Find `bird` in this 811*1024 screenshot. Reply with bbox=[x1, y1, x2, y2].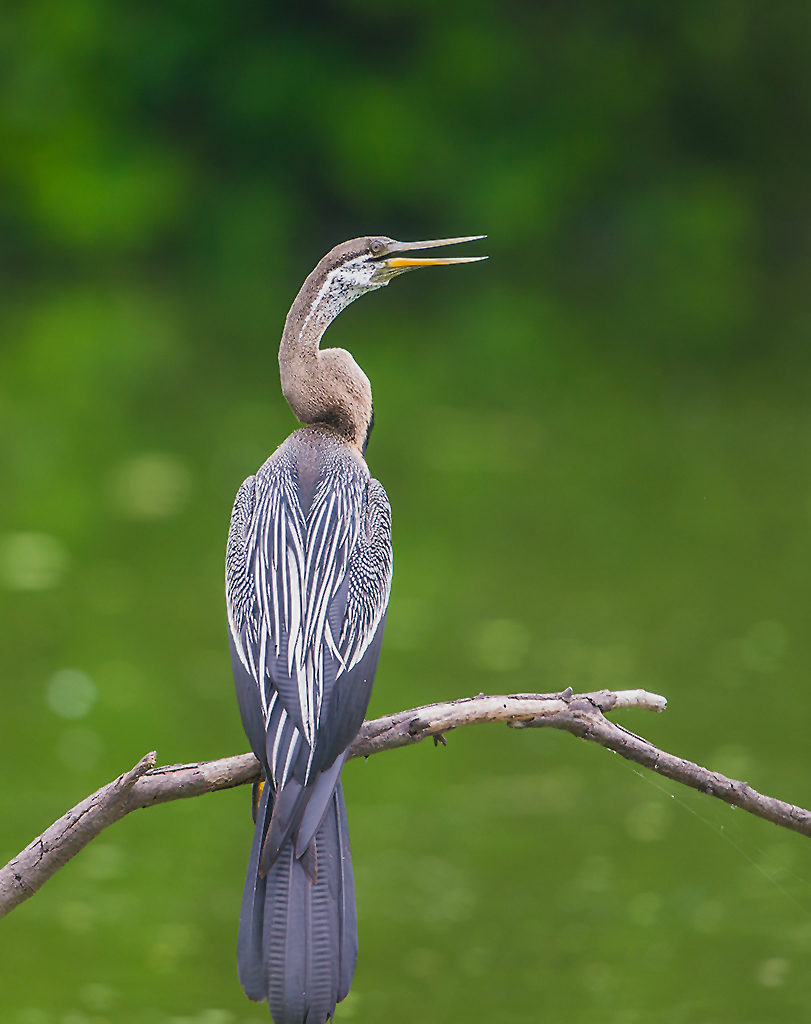
bbox=[213, 231, 470, 1020].
